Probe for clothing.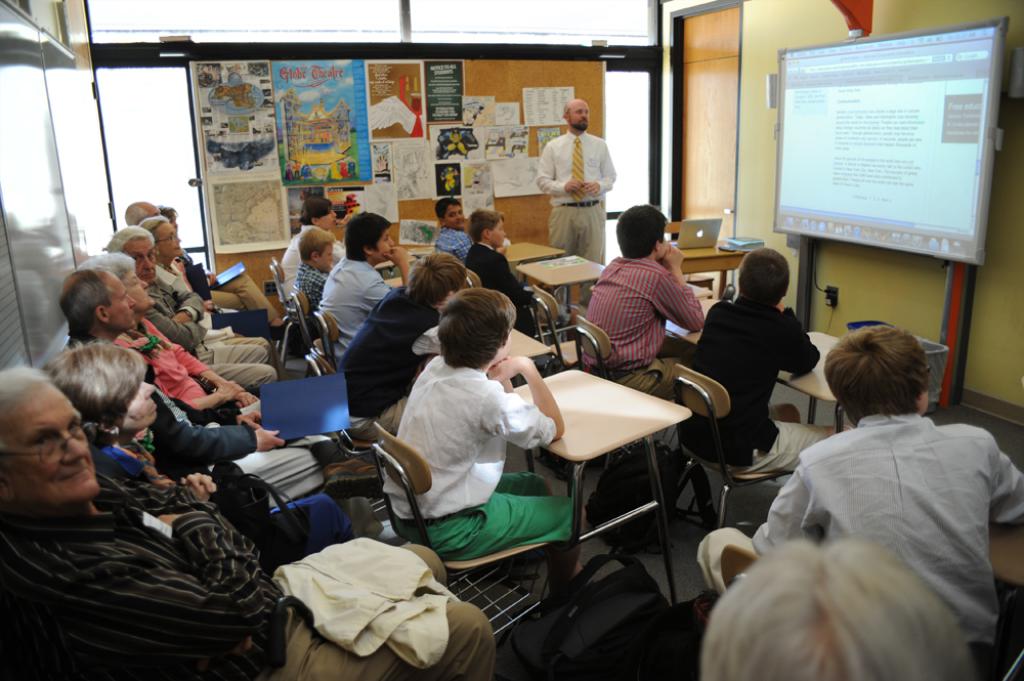
Probe result: {"x1": 579, "y1": 255, "x2": 702, "y2": 396}.
